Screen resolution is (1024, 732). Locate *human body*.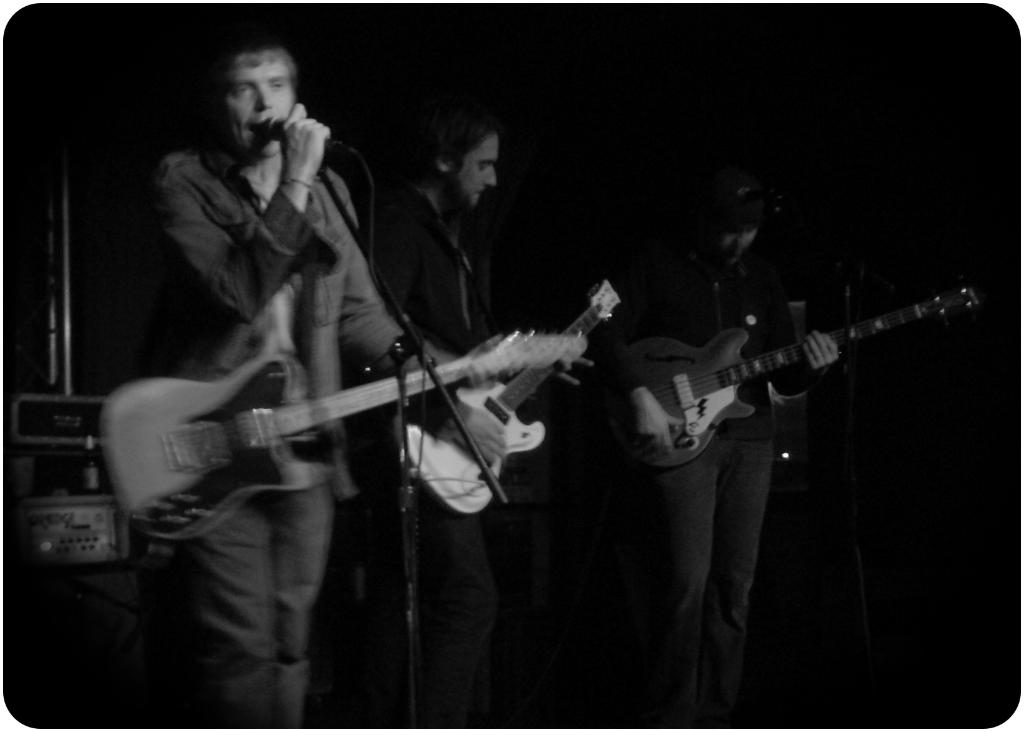
l=643, t=232, r=844, b=731.
